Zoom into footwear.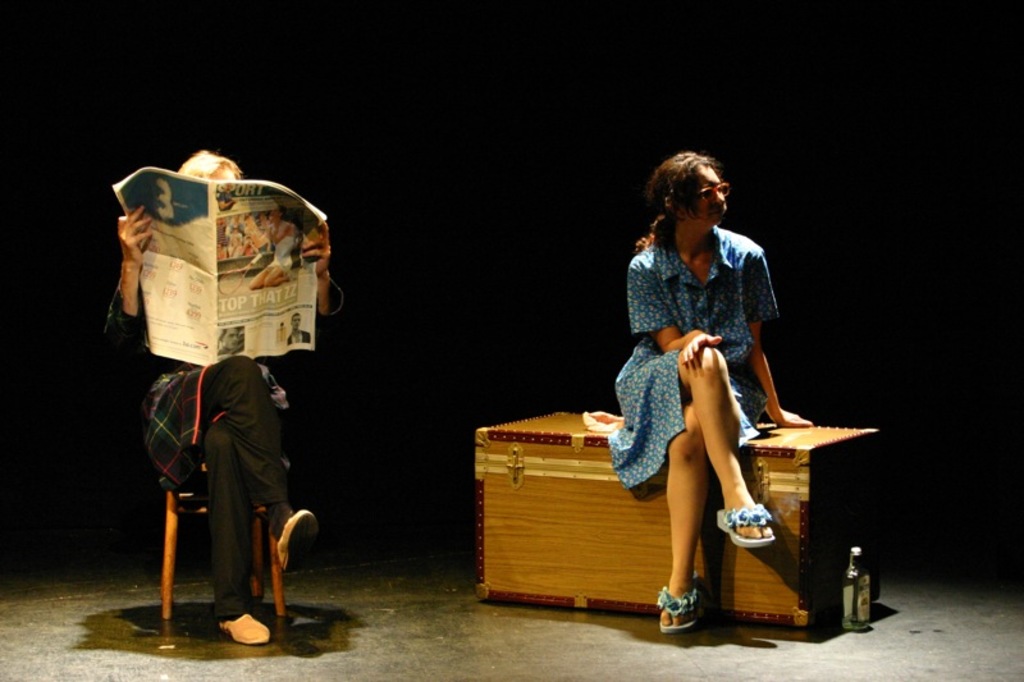
Zoom target: pyautogui.locateOnScreen(275, 509, 320, 572).
